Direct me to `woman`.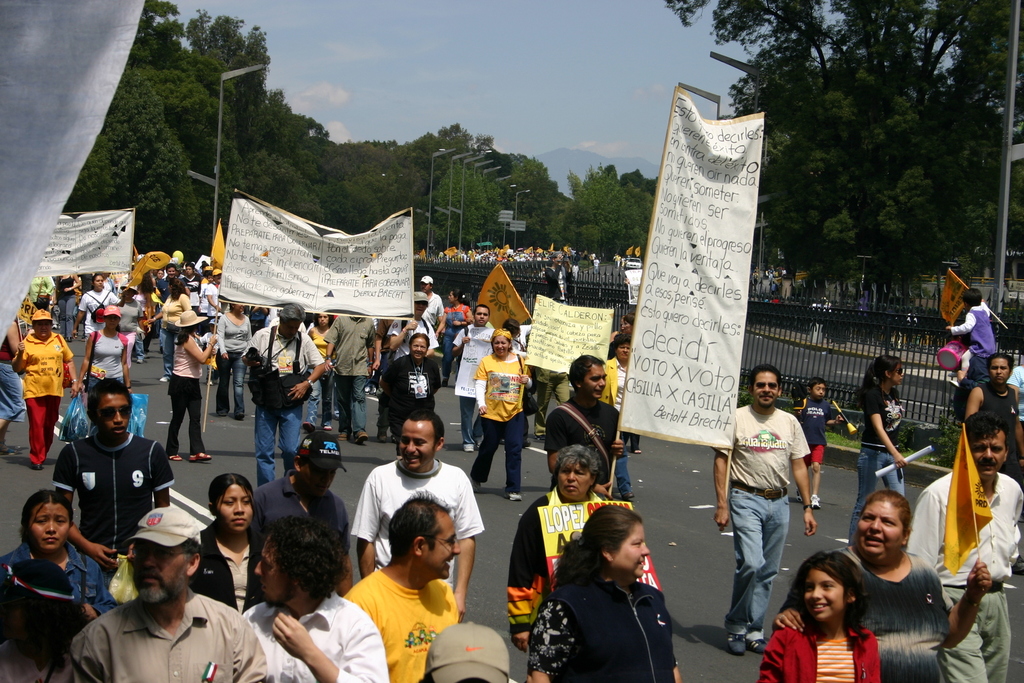
Direction: 216/300/253/421.
